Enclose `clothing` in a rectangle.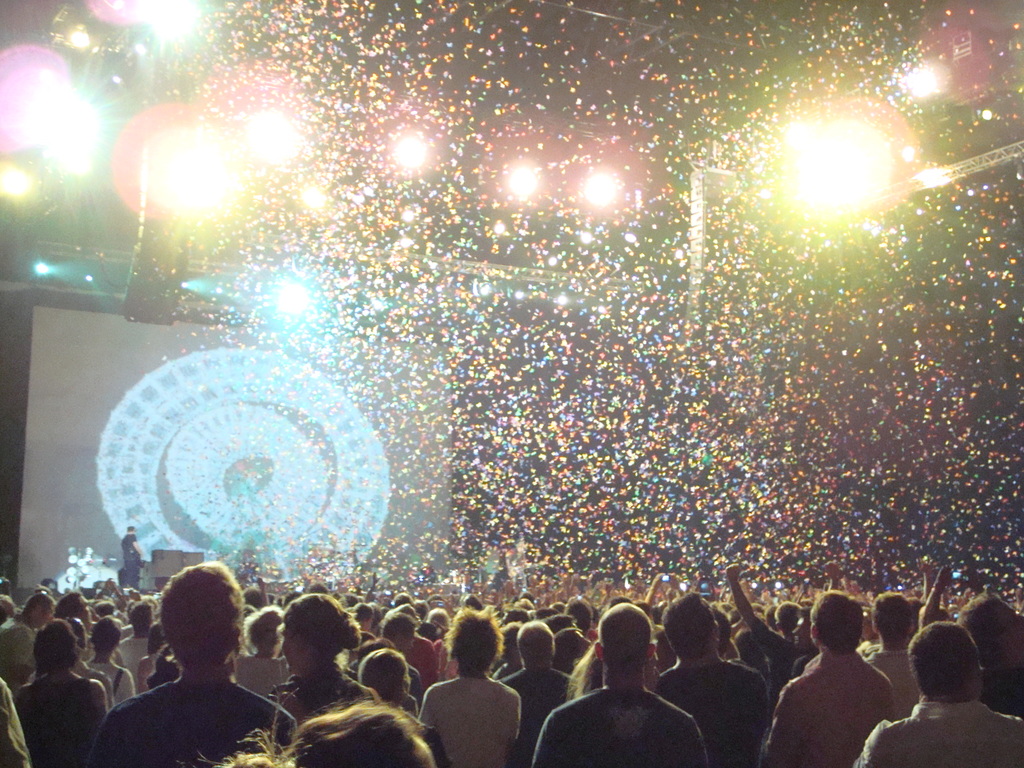
box=[19, 675, 99, 764].
